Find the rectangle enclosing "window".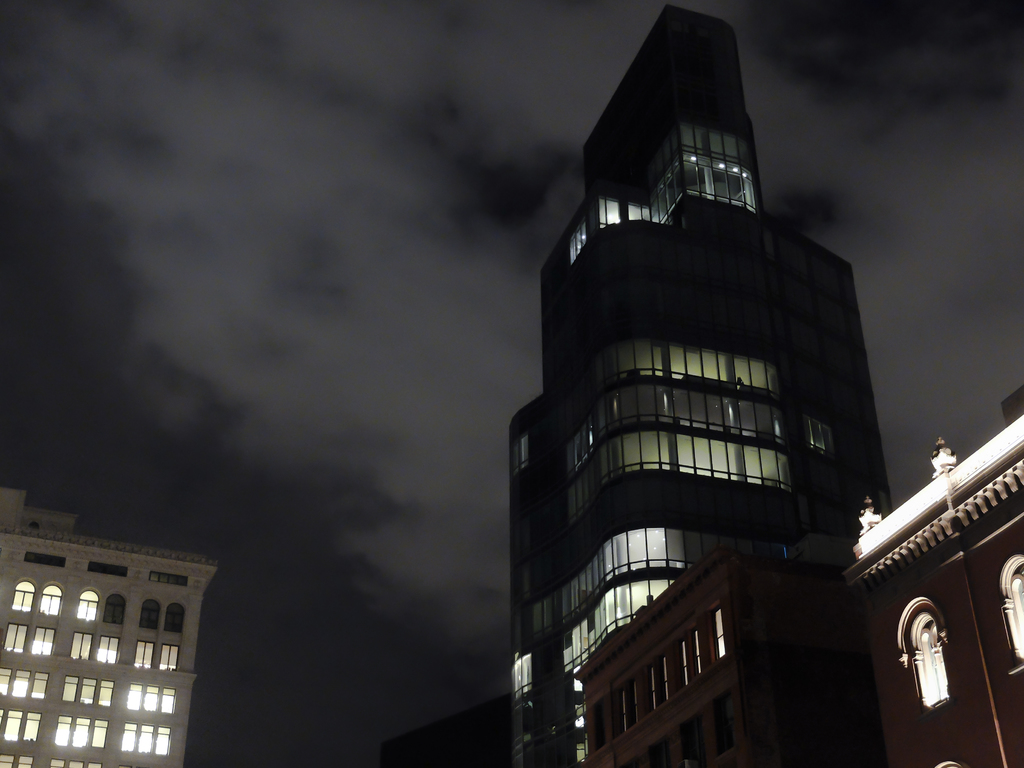
(left=63, top=678, right=115, bottom=707).
